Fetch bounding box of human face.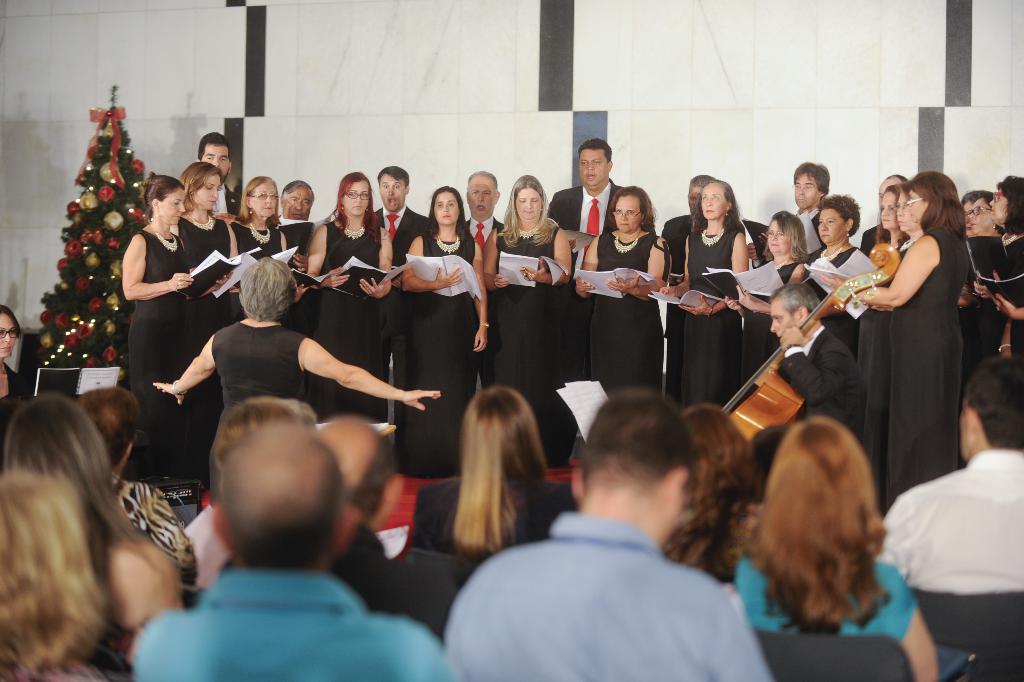
Bbox: (768, 218, 791, 257).
